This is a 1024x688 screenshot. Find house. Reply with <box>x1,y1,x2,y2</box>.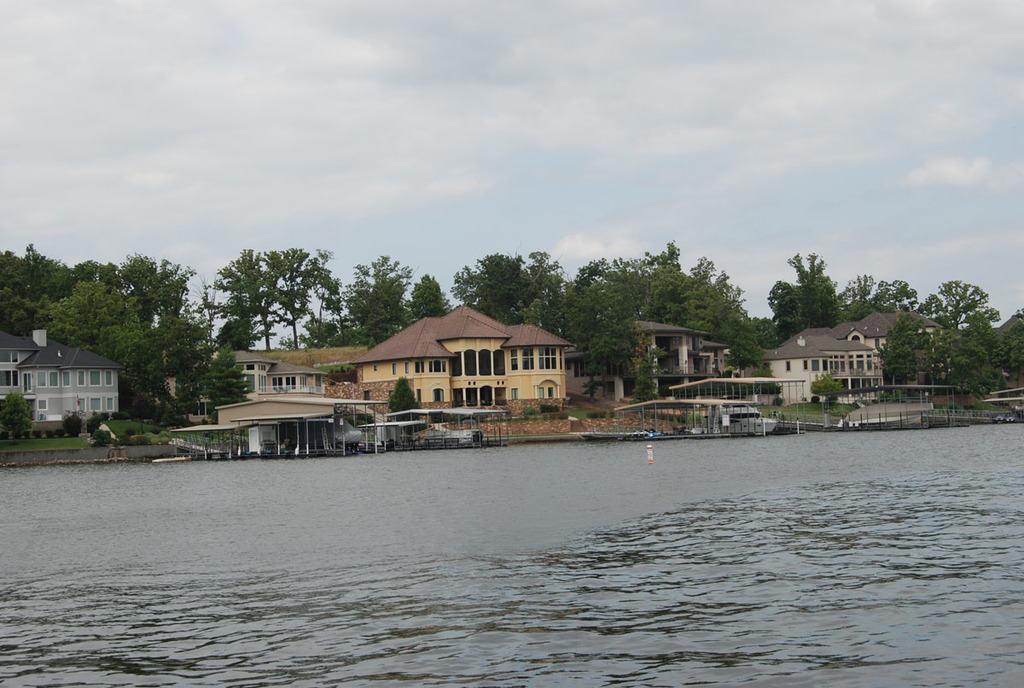
<box>777,305,943,394</box>.
